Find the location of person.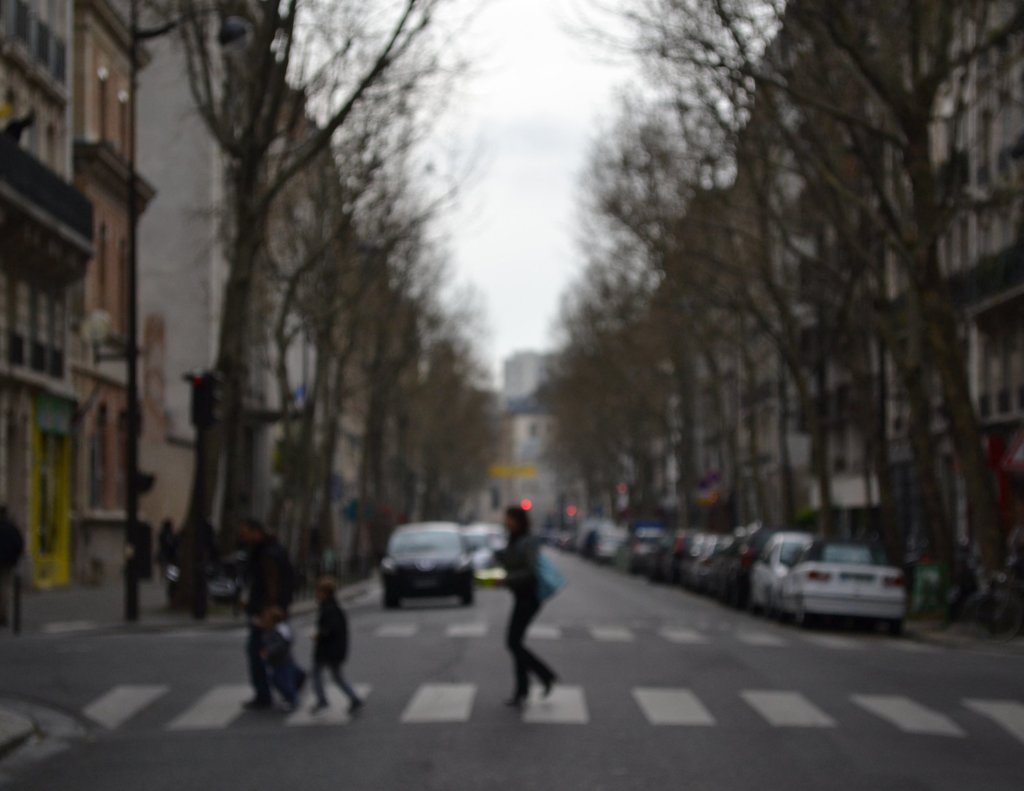
Location: region(239, 515, 296, 712).
